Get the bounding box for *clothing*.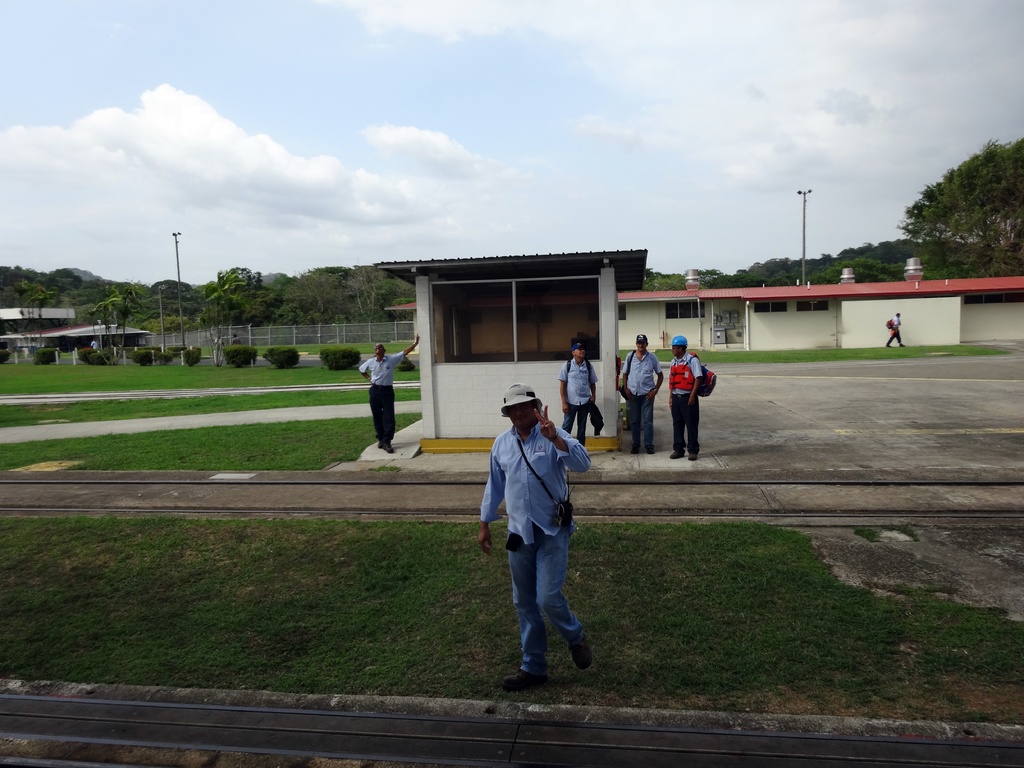
{"x1": 356, "y1": 351, "x2": 407, "y2": 444}.
